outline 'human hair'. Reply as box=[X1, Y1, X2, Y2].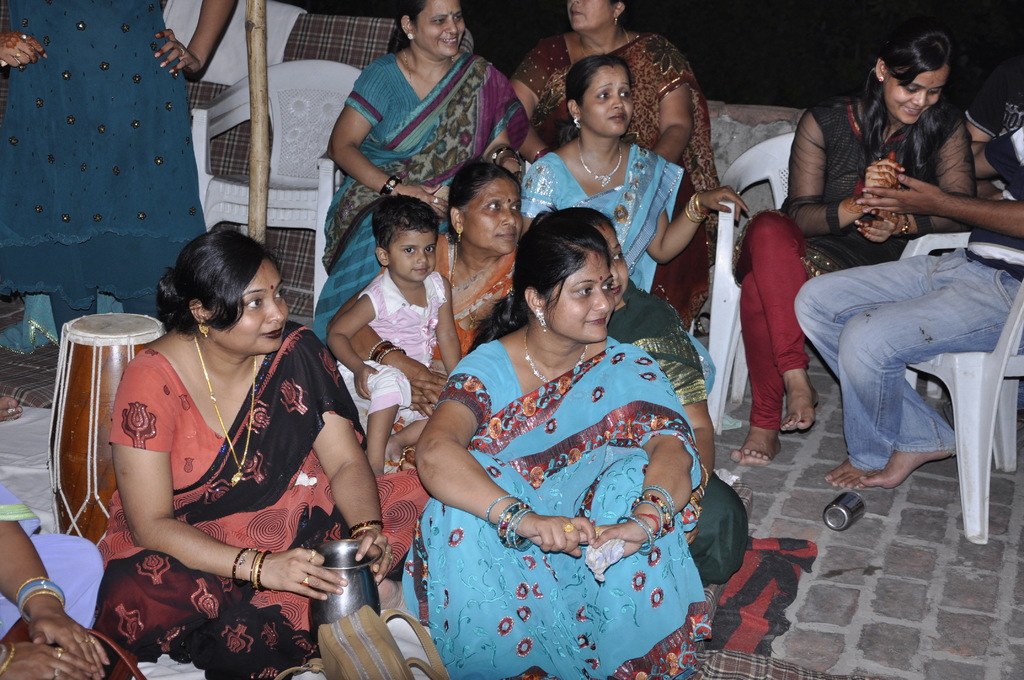
box=[373, 193, 441, 254].
